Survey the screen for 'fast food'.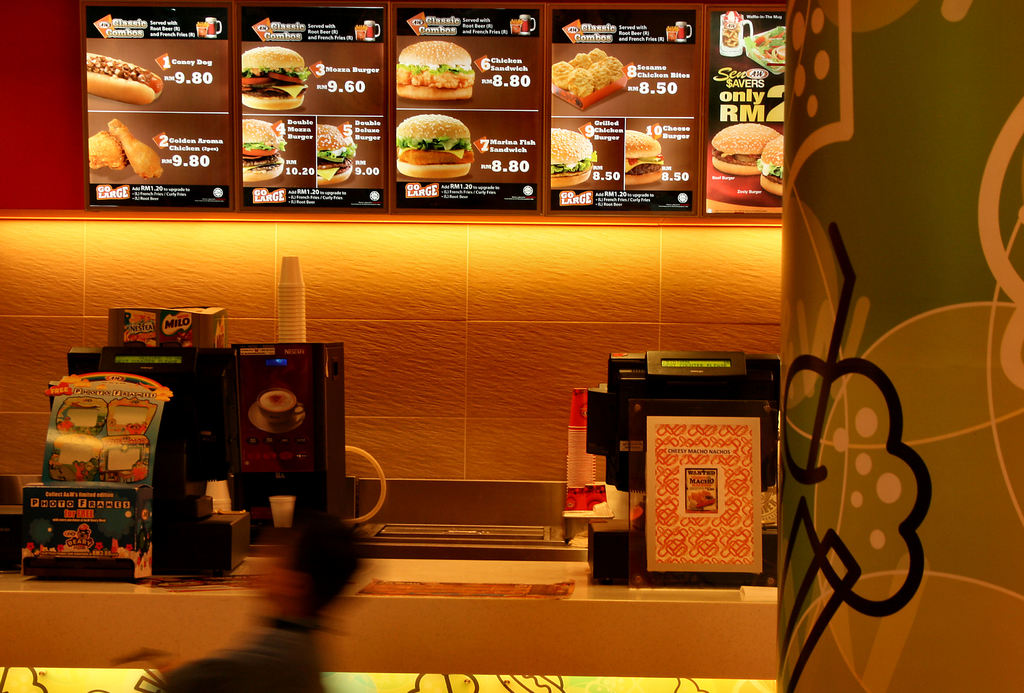
Survey found: (762, 138, 782, 197).
